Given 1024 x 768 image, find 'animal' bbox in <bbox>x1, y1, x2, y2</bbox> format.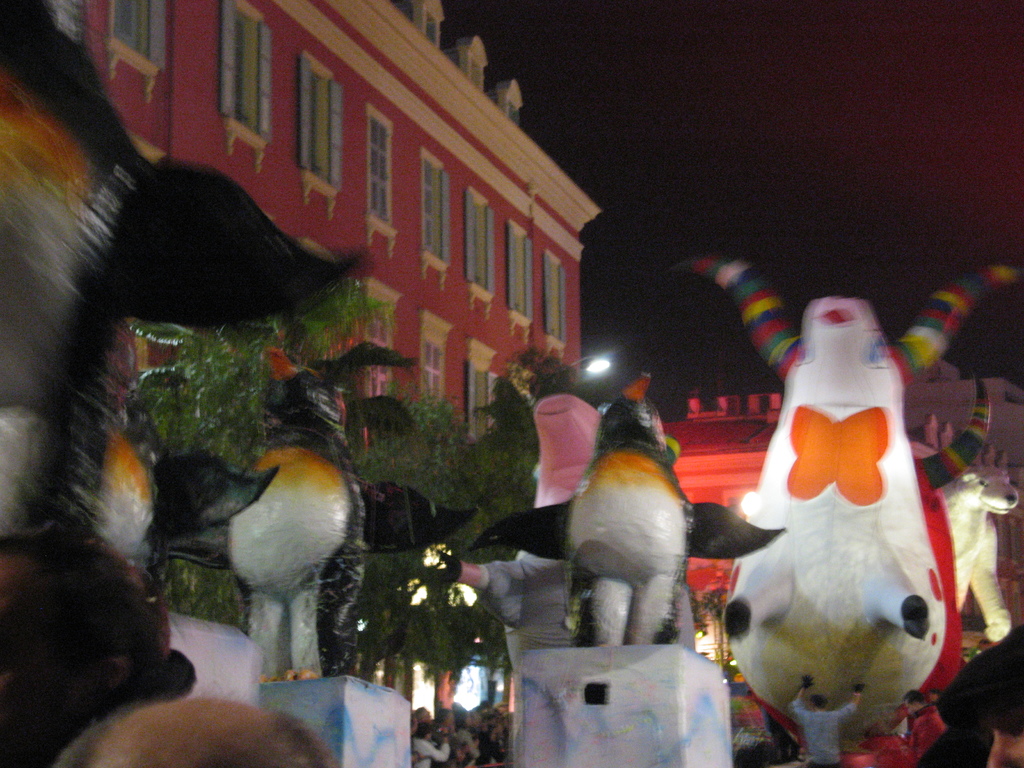
<bbox>667, 254, 1023, 748</bbox>.
